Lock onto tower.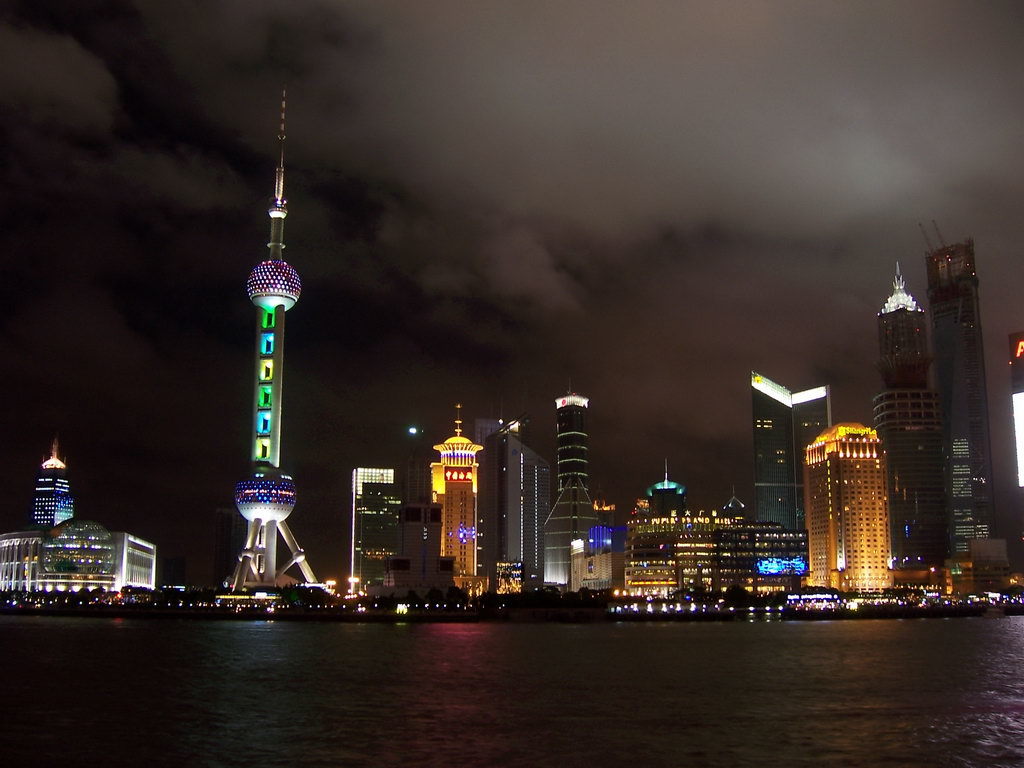
Locked: <bbox>32, 451, 80, 536</bbox>.
